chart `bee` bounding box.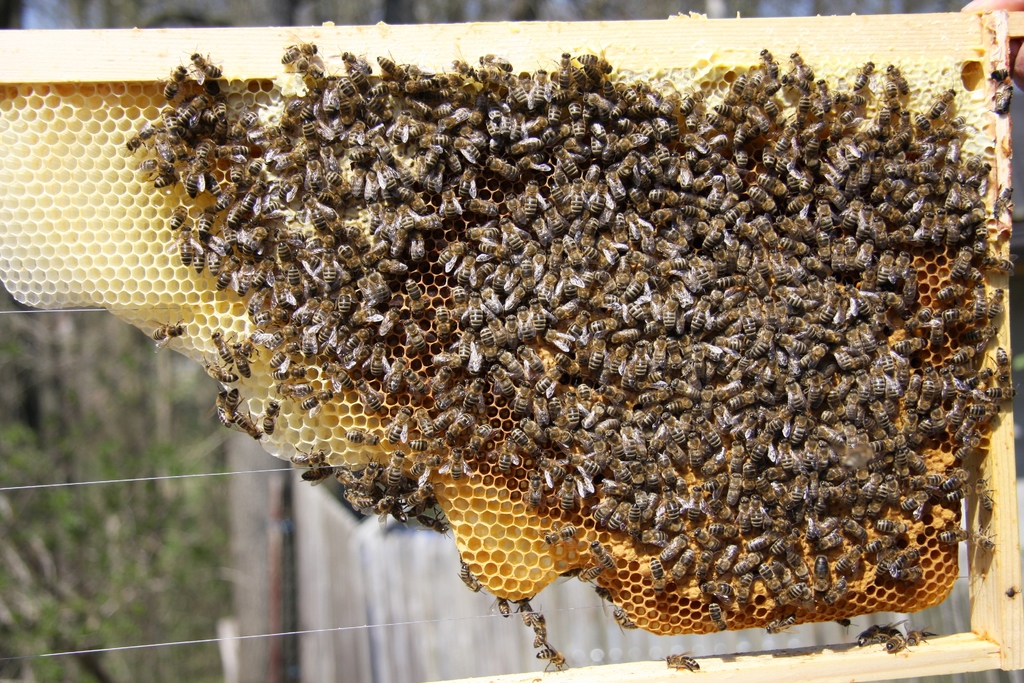
Charted: [x1=994, y1=184, x2=1018, y2=218].
